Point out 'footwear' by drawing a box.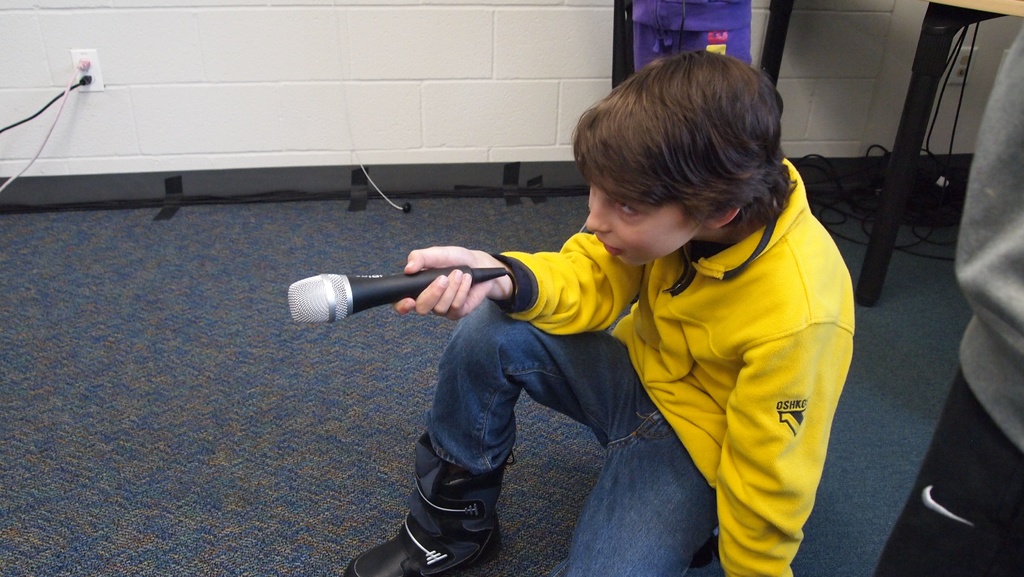
[376,460,507,567].
